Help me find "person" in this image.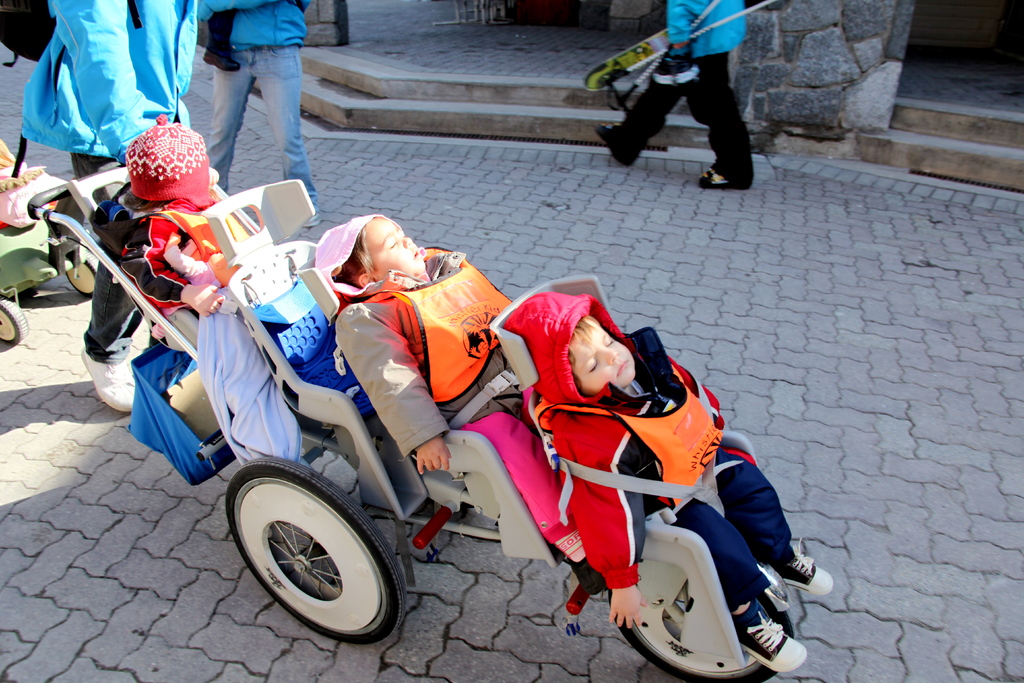
Found it: x1=593 y1=19 x2=764 y2=189.
